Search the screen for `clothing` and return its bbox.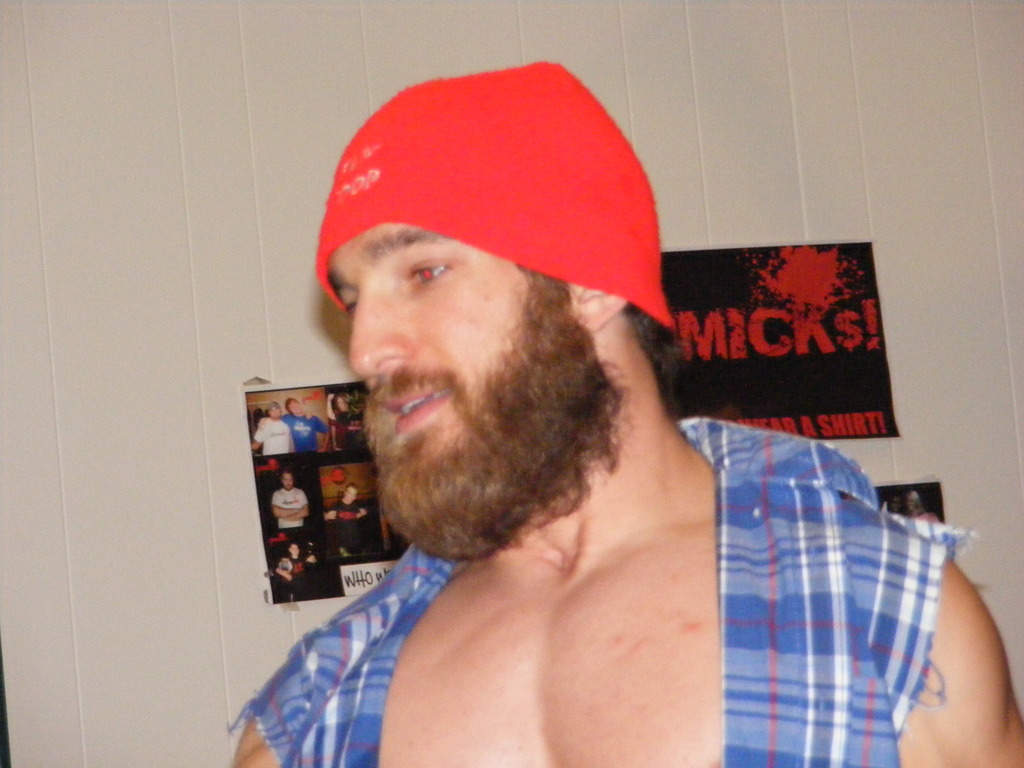
Found: 248:416:294:456.
